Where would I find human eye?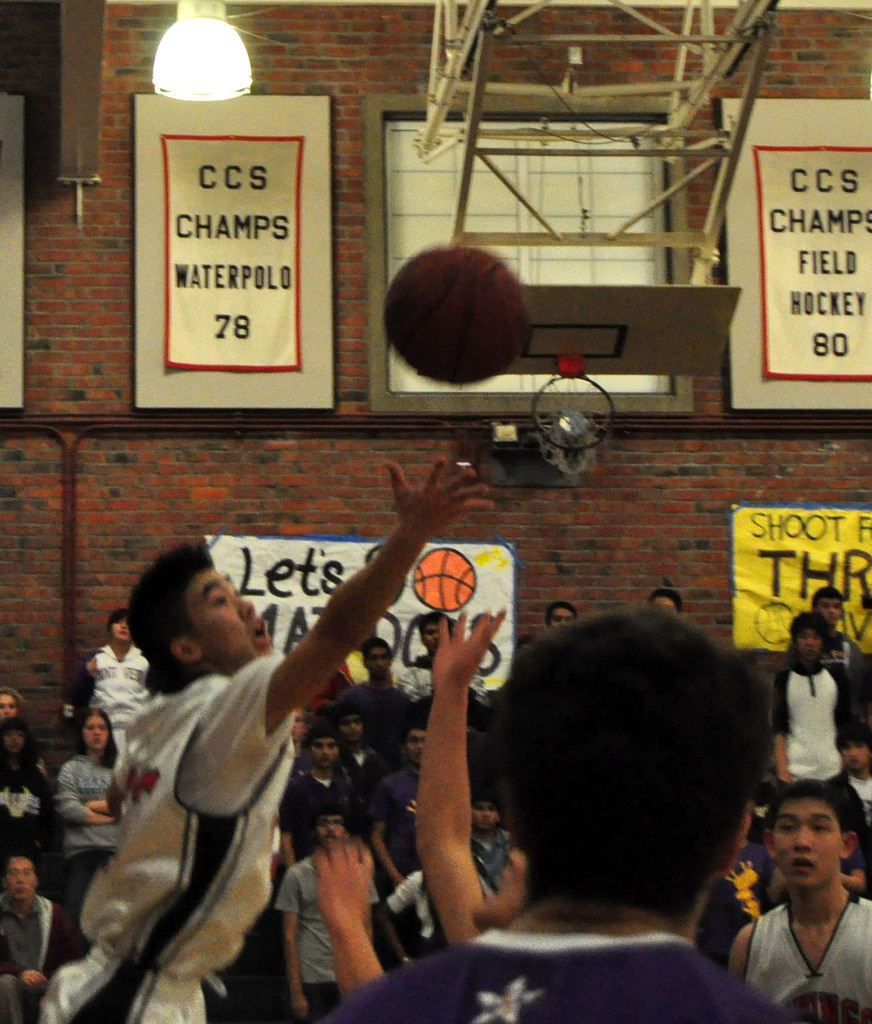
At bbox=(814, 824, 828, 834).
